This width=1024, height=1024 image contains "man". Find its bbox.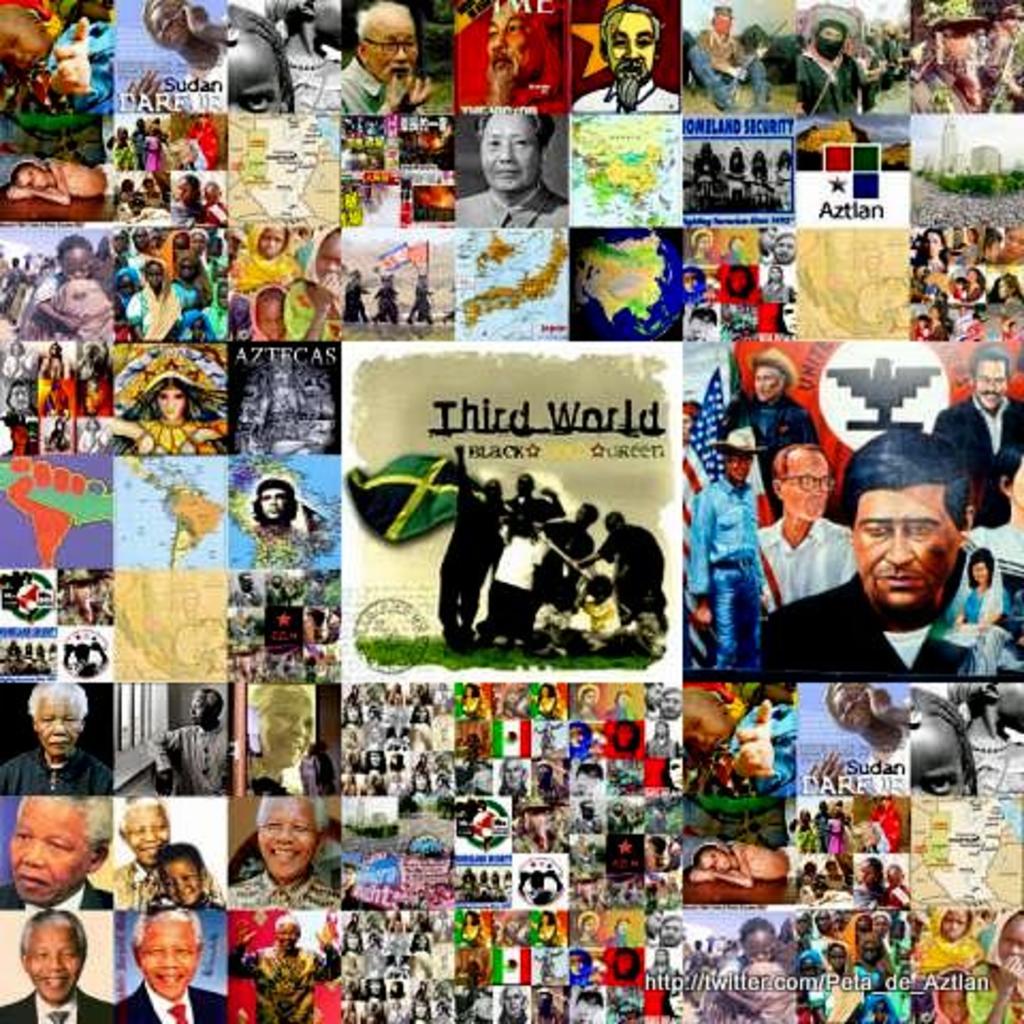
left=0, top=794, right=107, bottom=913.
